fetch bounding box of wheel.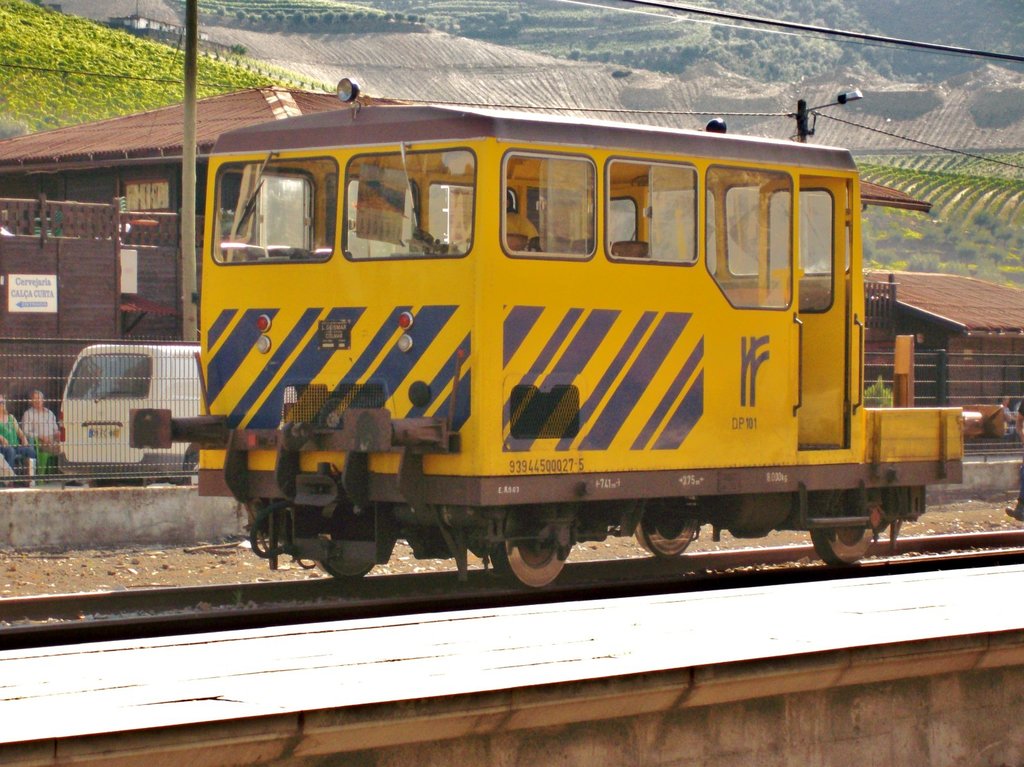
Bbox: x1=633, y1=497, x2=700, y2=558.
